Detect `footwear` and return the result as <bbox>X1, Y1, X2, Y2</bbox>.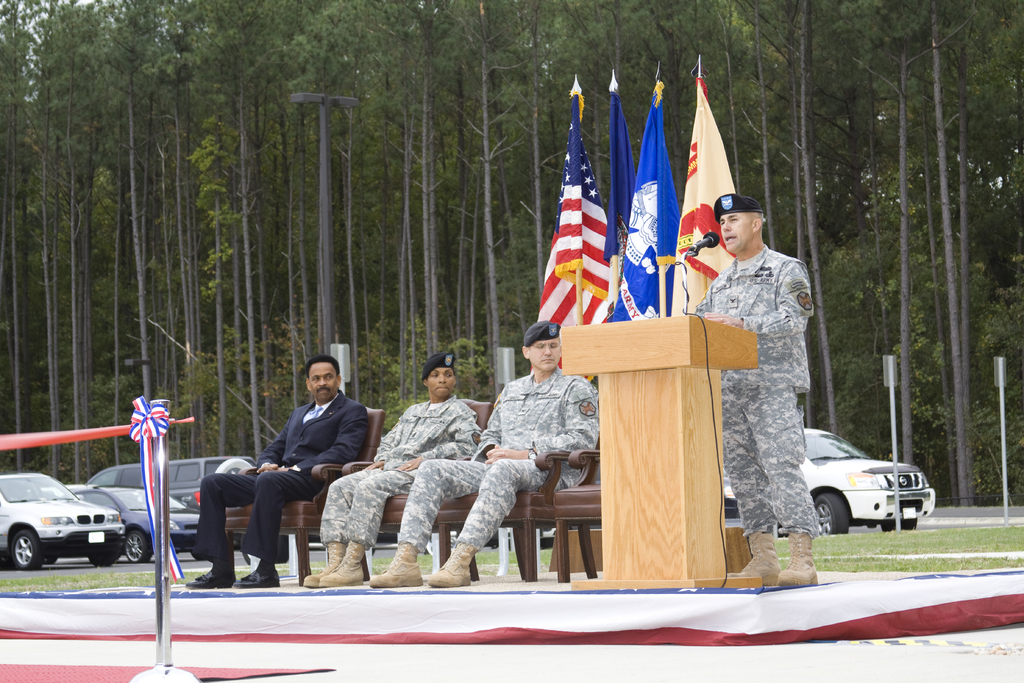
<bbox>181, 562, 239, 591</bbox>.
